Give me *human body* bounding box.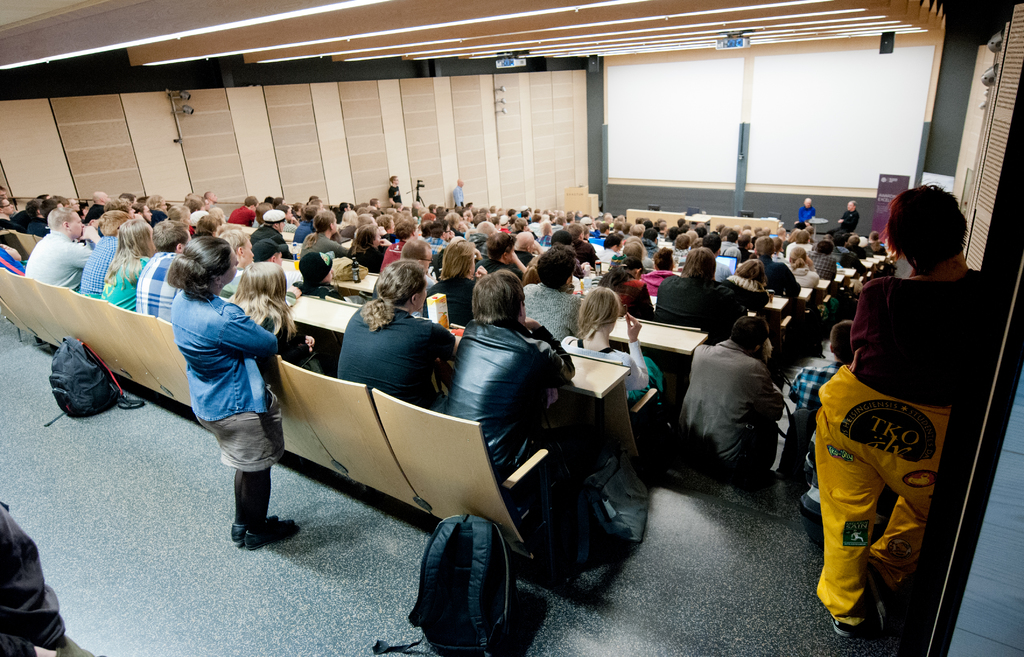
rect(454, 324, 568, 474).
